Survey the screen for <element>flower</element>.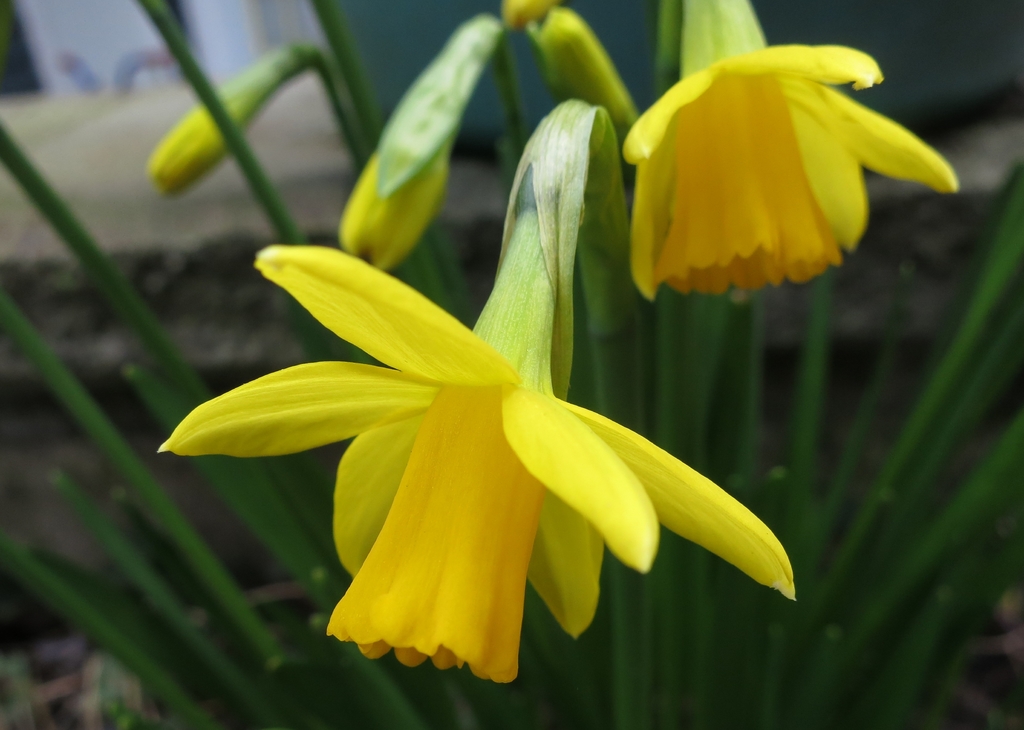
Survey found: box=[620, 0, 963, 305].
